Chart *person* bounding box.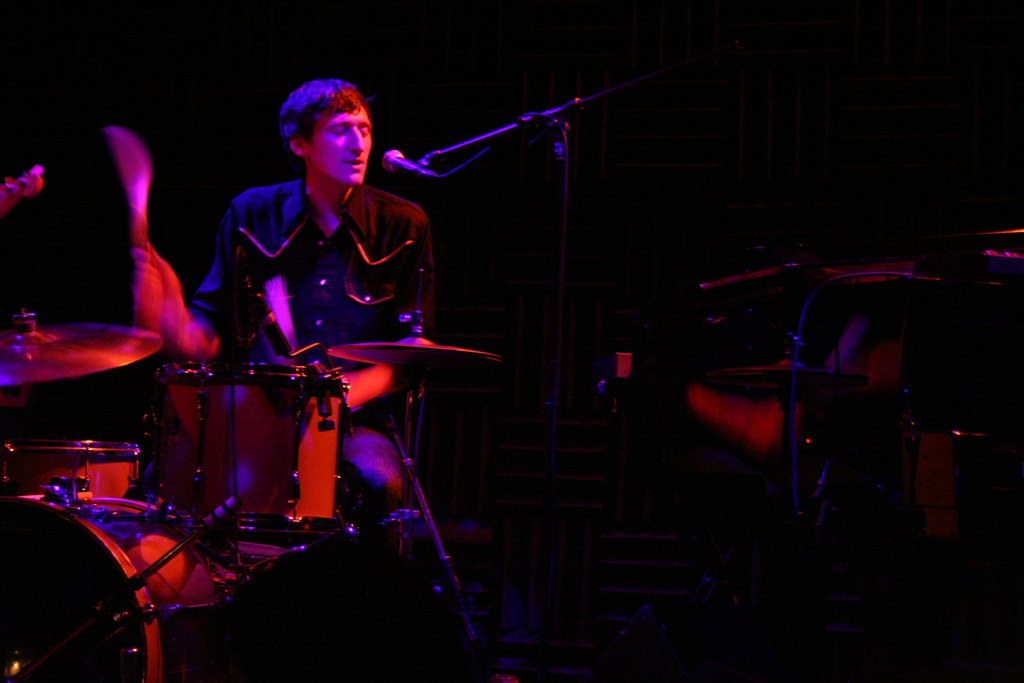
Charted: 184/56/456/572.
